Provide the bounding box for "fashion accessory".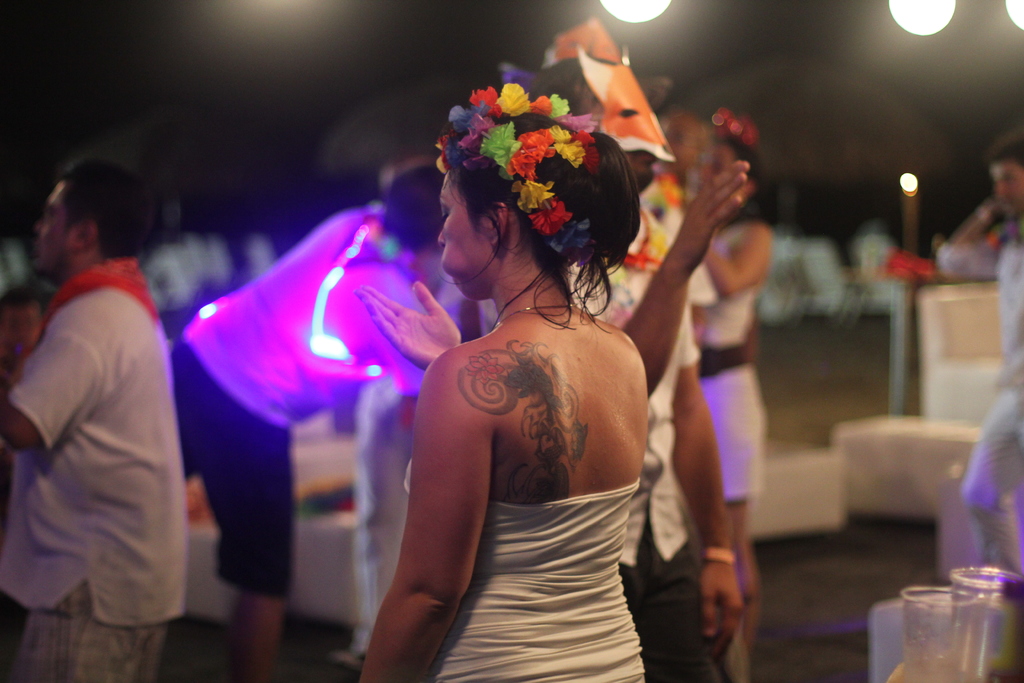
region(436, 83, 596, 256).
